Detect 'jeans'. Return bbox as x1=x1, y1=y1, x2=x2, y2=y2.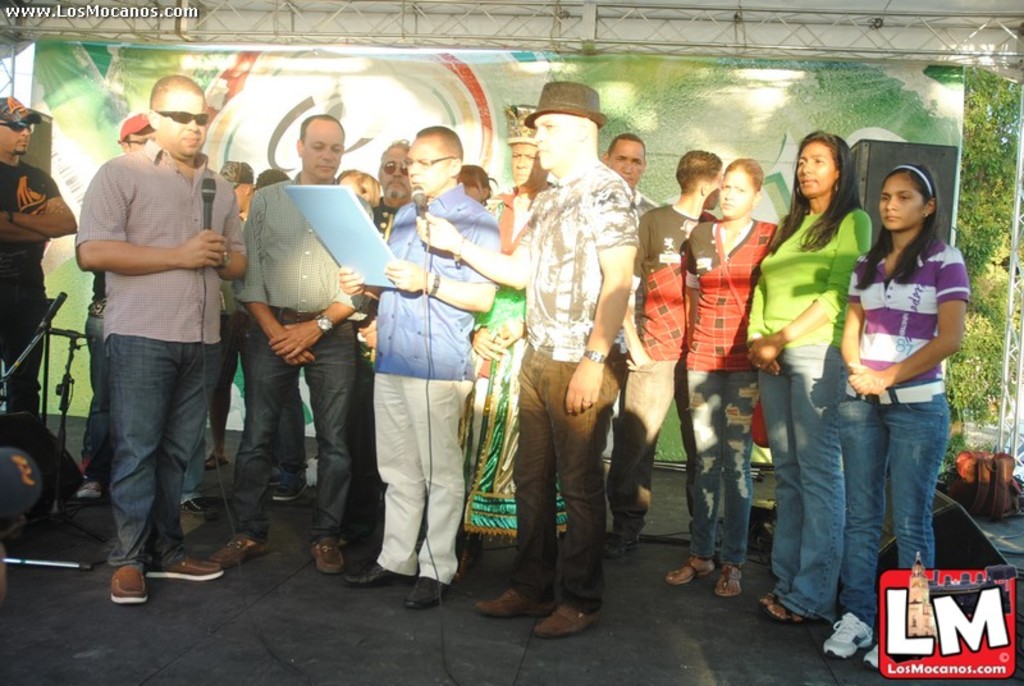
x1=218, y1=308, x2=338, y2=544.
